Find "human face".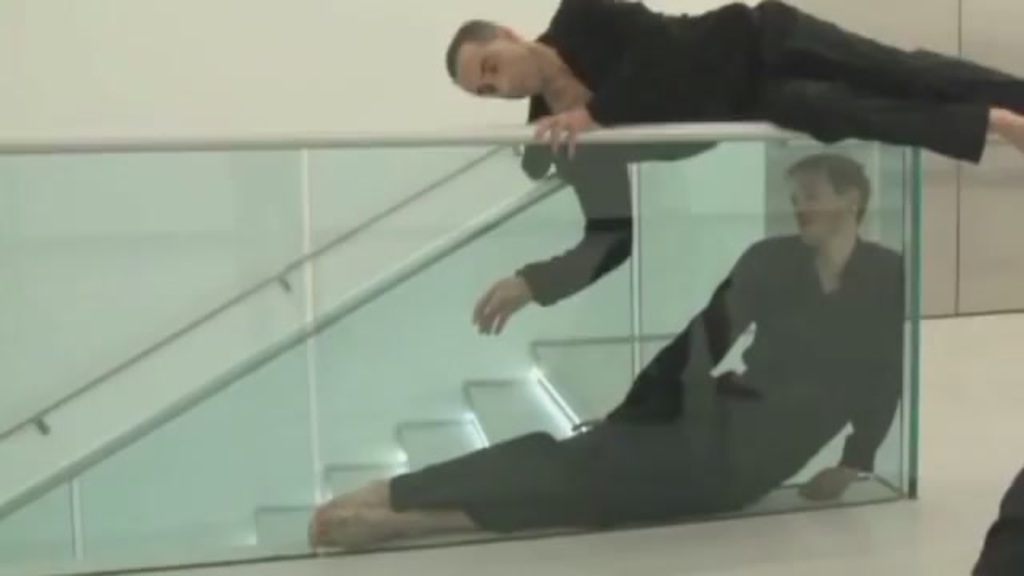
790,171,845,254.
